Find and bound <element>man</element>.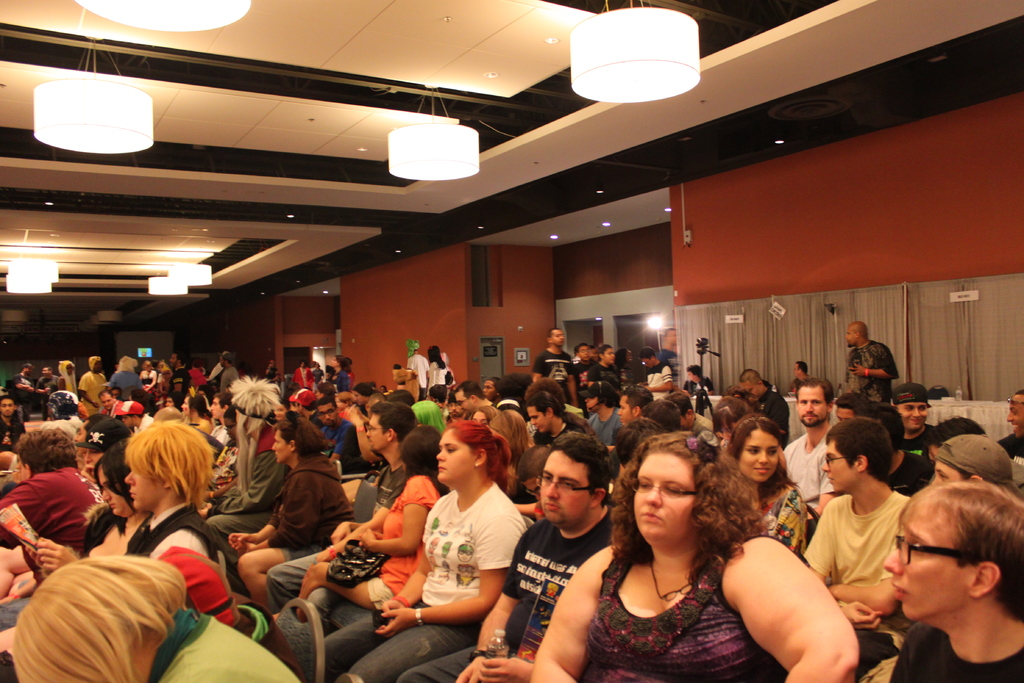
Bound: (397,436,624,682).
